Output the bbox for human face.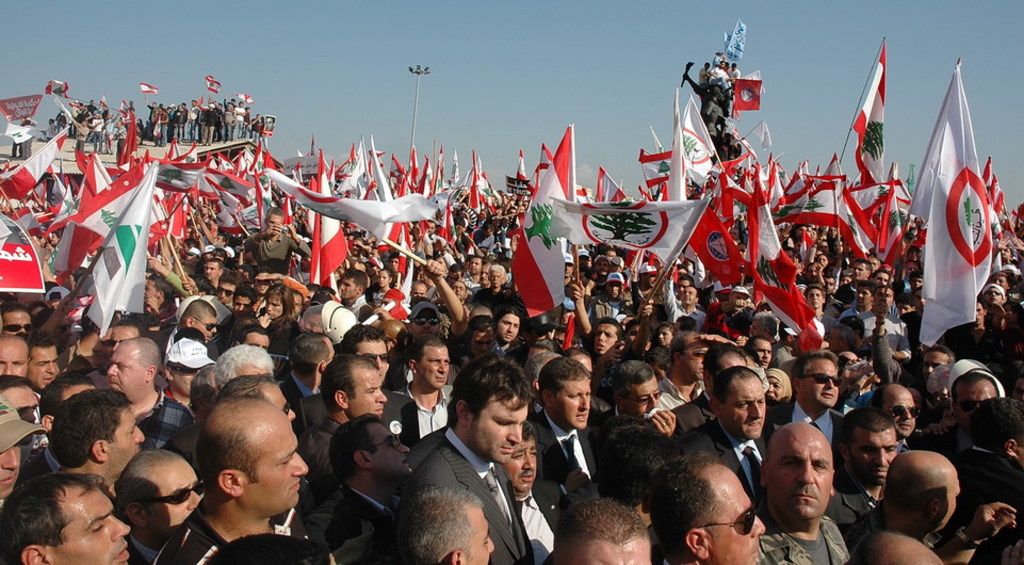
920/348/947/380.
